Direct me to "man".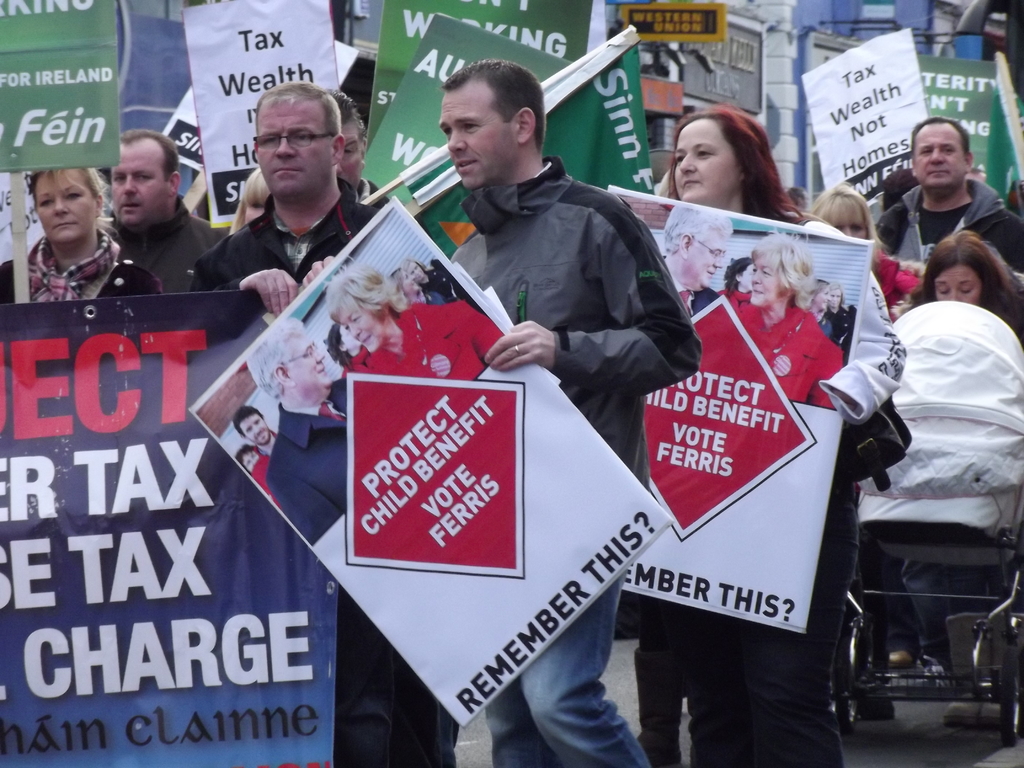
Direction: 435, 66, 705, 767.
